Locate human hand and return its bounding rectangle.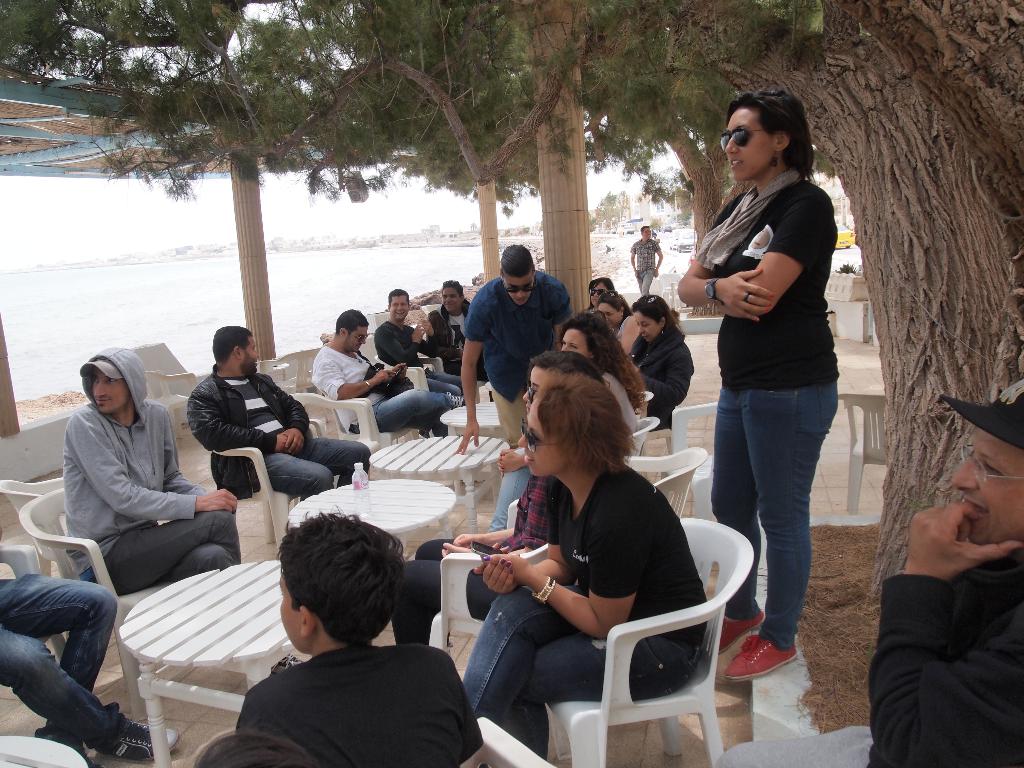
{"x1": 388, "y1": 364, "x2": 410, "y2": 380}.
